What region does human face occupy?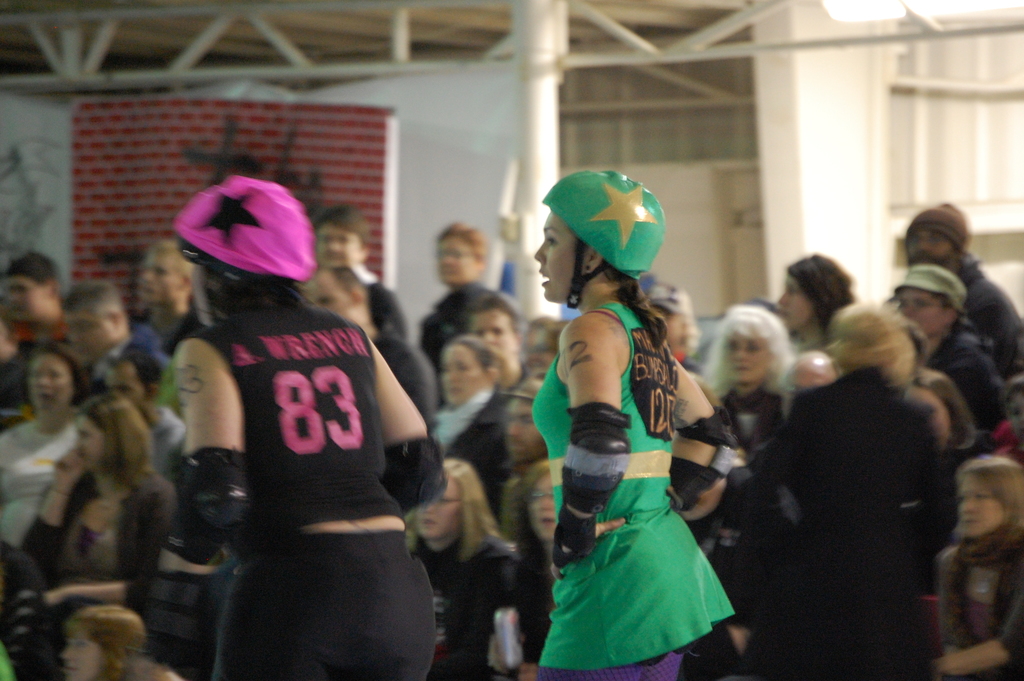
436, 236, 474, 286.
